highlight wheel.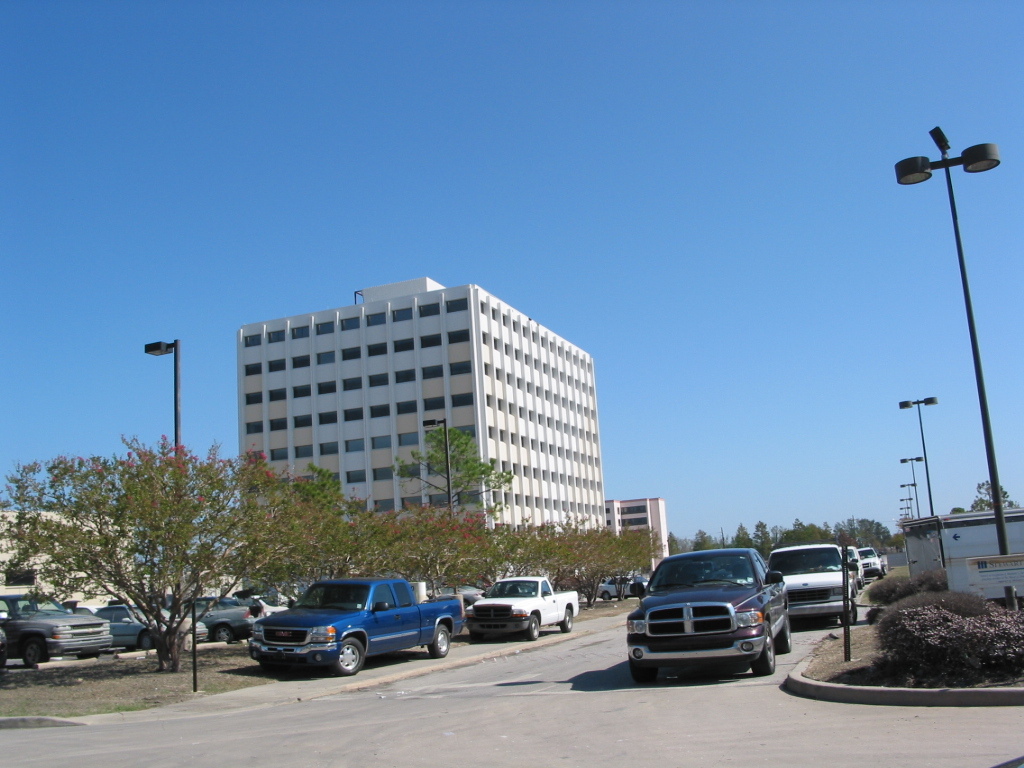
Highlighted region: detection(428, 626, 450, 658).
